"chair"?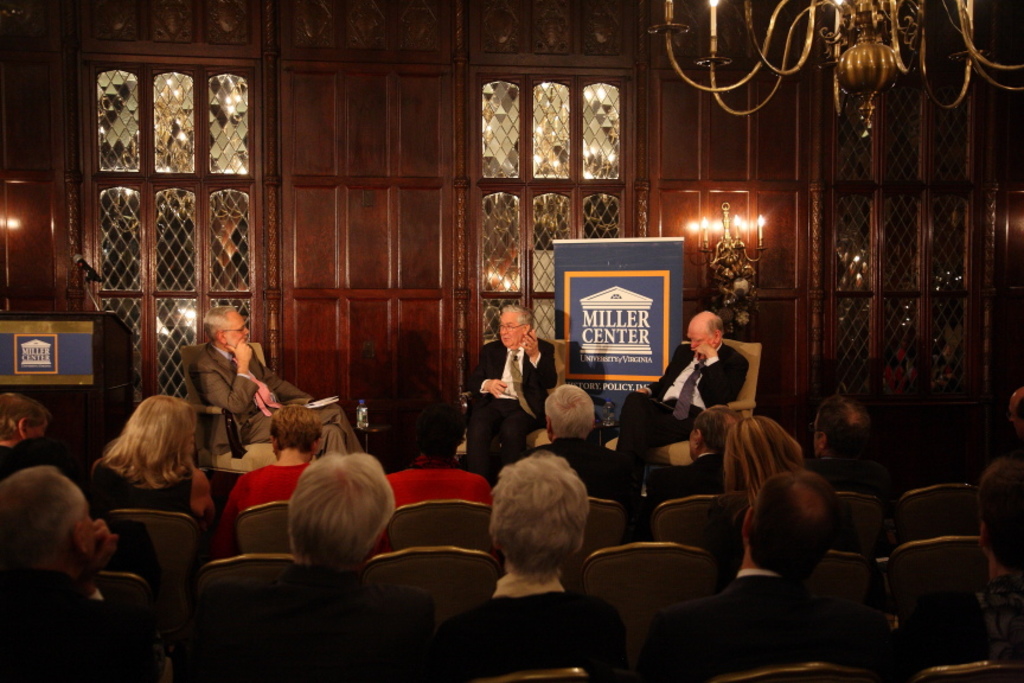
(823,493,879,556)
